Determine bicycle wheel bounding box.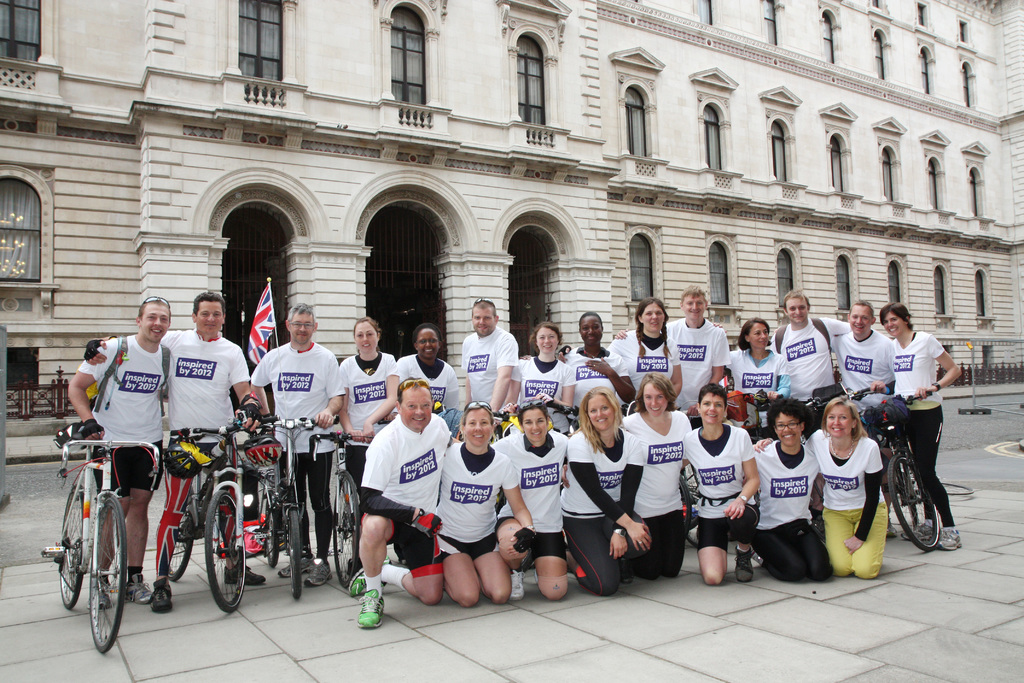
Determined: (left=289, top=508, right=305, bottom=601).
